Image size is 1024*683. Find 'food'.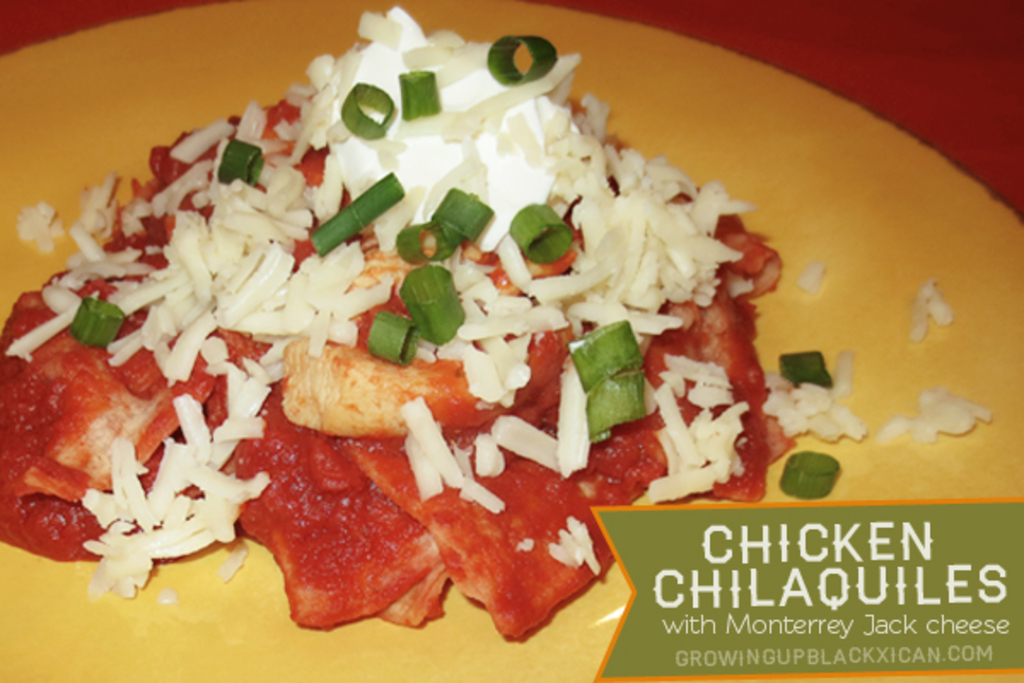
detection(150, 591, 169, 608).
